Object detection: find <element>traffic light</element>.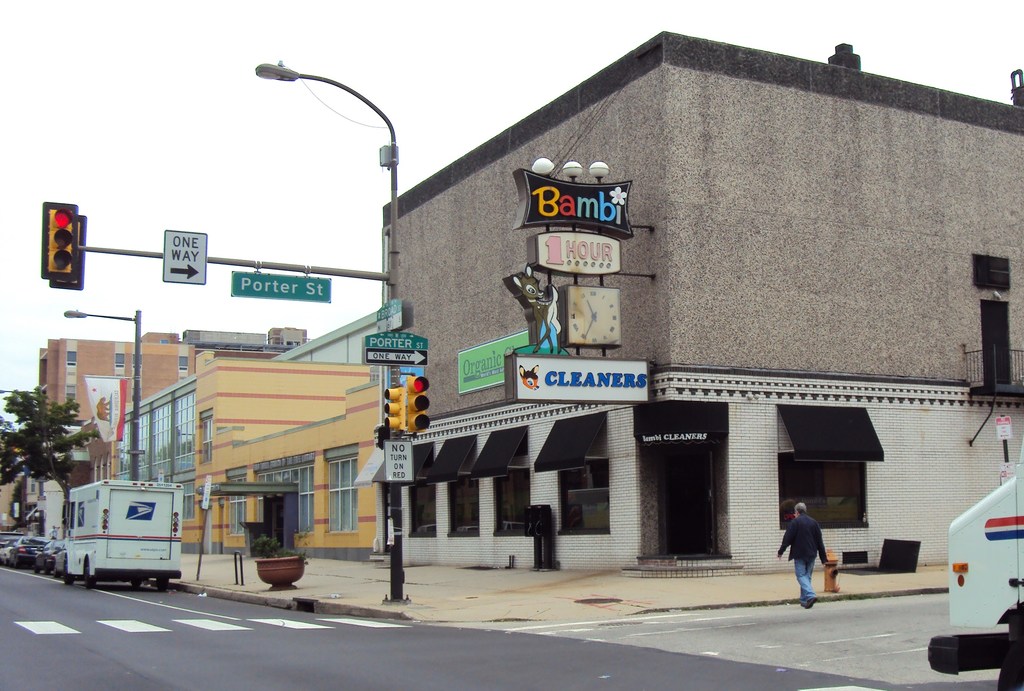
40, 201, 77, 280.
